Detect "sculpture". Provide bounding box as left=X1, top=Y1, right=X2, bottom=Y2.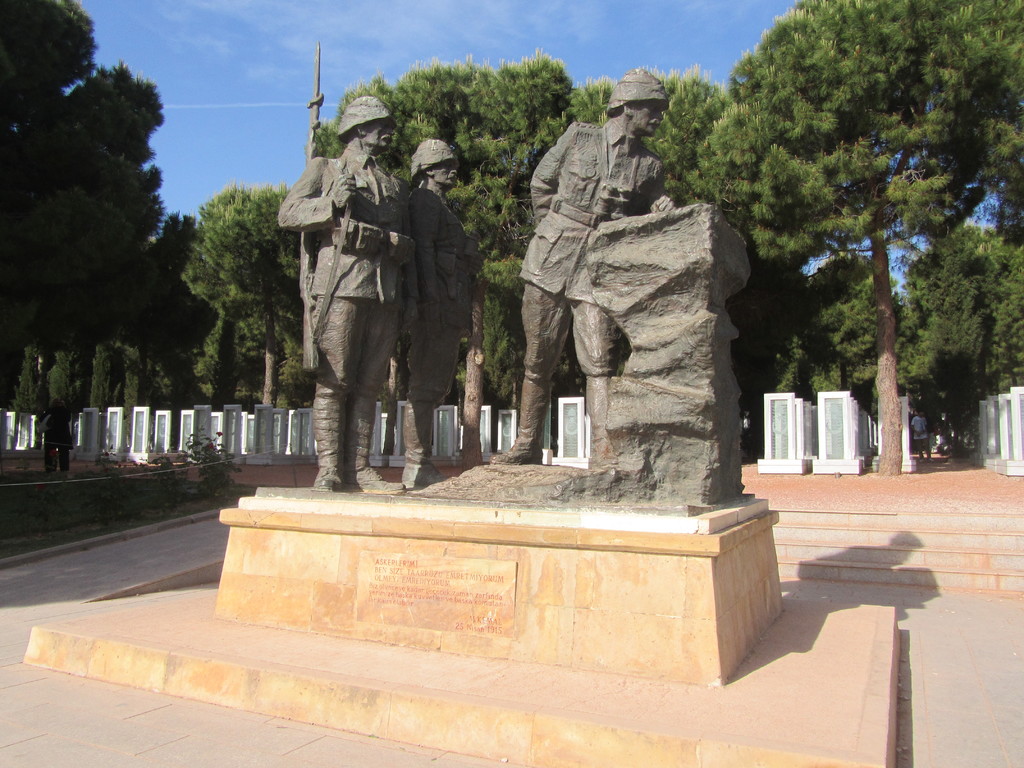
left=403, top=129, right=483, bottom=495.
